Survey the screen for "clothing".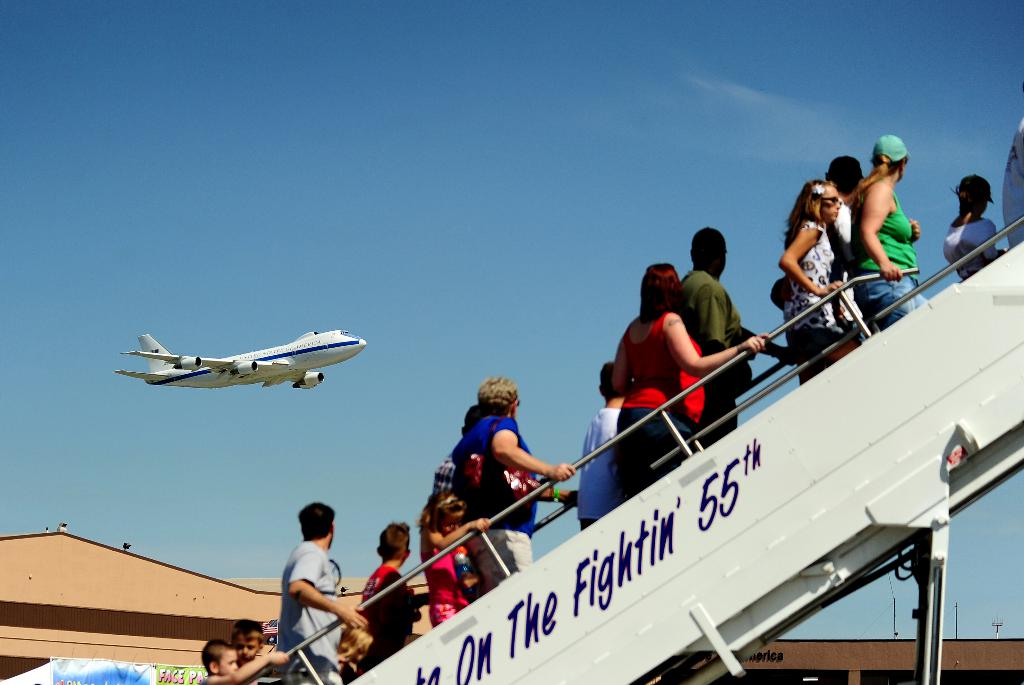
Survey found: x1=856, y1=179, x2=922, y2=329.
